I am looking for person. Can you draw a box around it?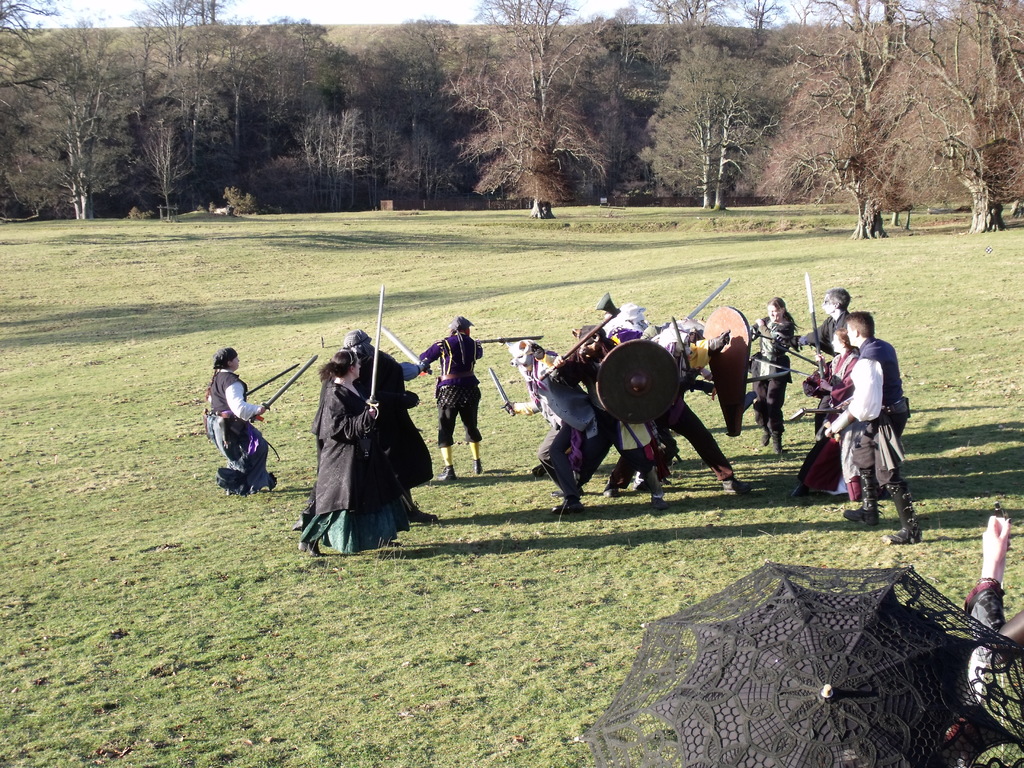
Sure, the bounding box is detection(413, 309, 483, 479).
